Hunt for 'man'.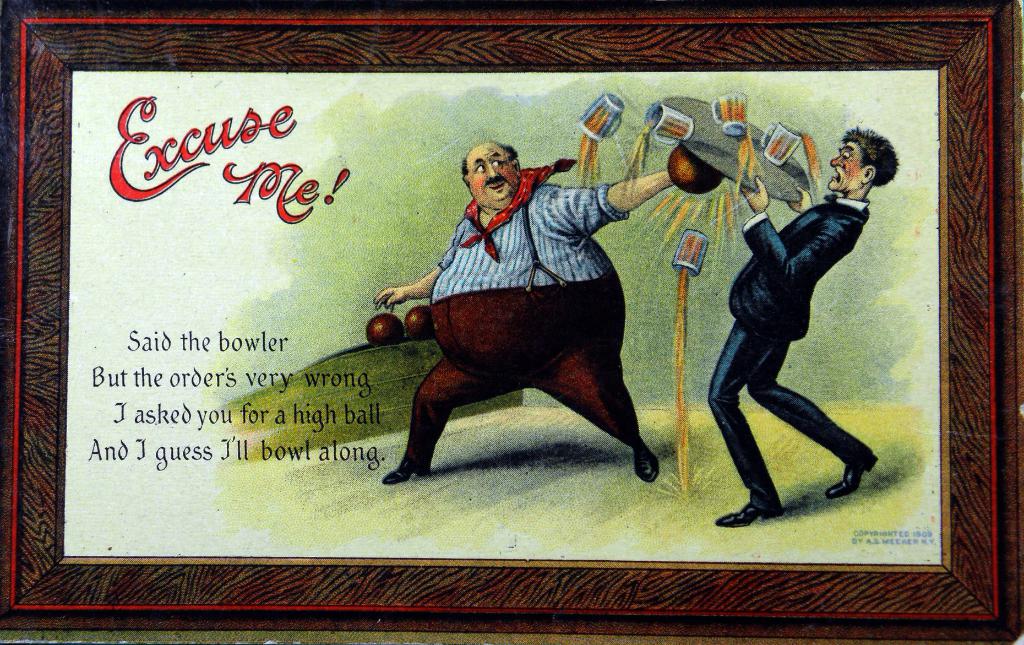
Hunted down at bbox=[368, 138, 672, 484].
